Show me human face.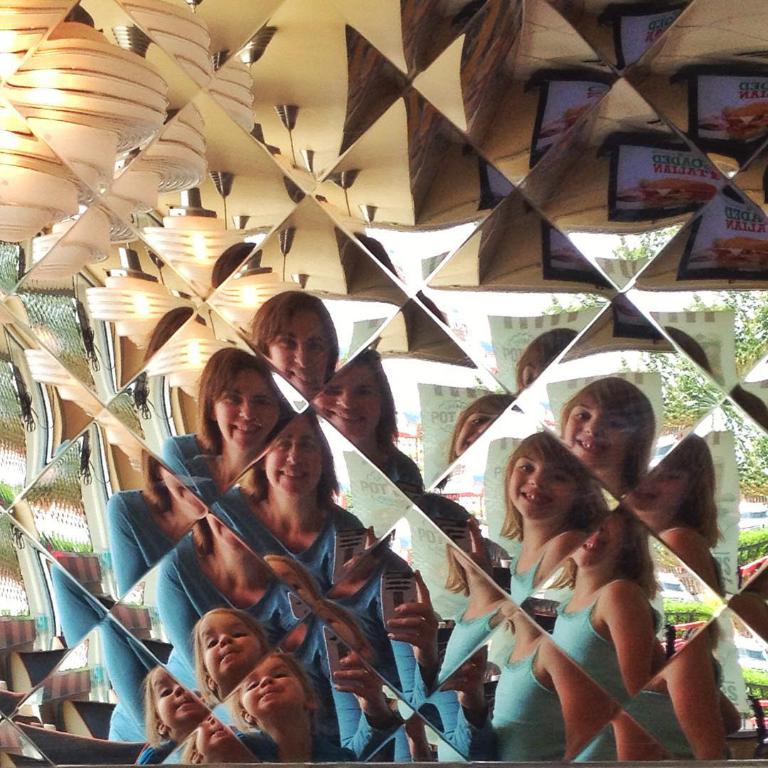
human face is here: 455 410 500 459.
